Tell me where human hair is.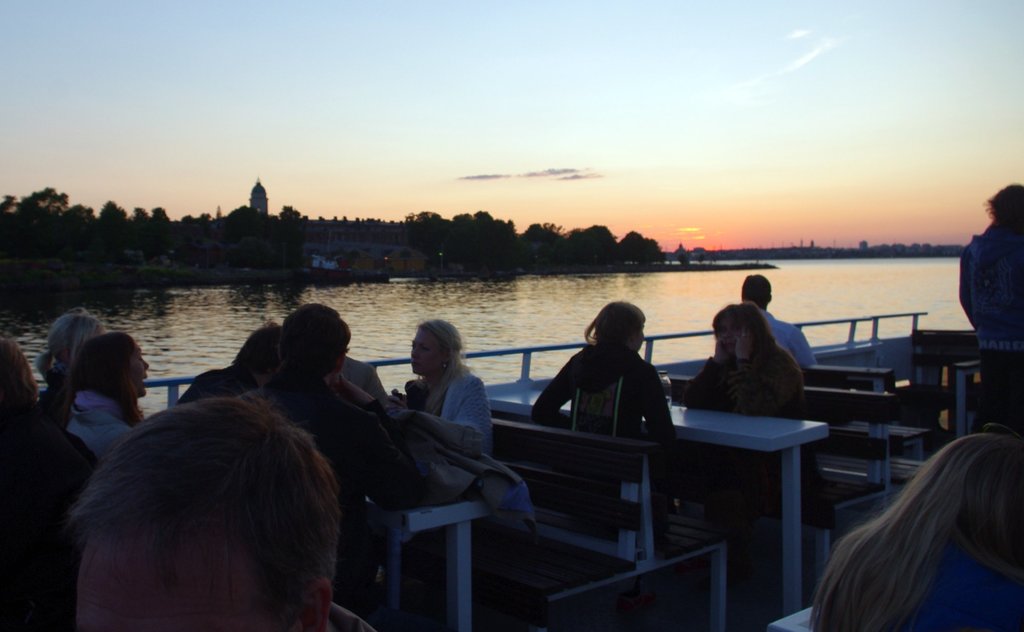
human hair is at [63,334,145,419].
